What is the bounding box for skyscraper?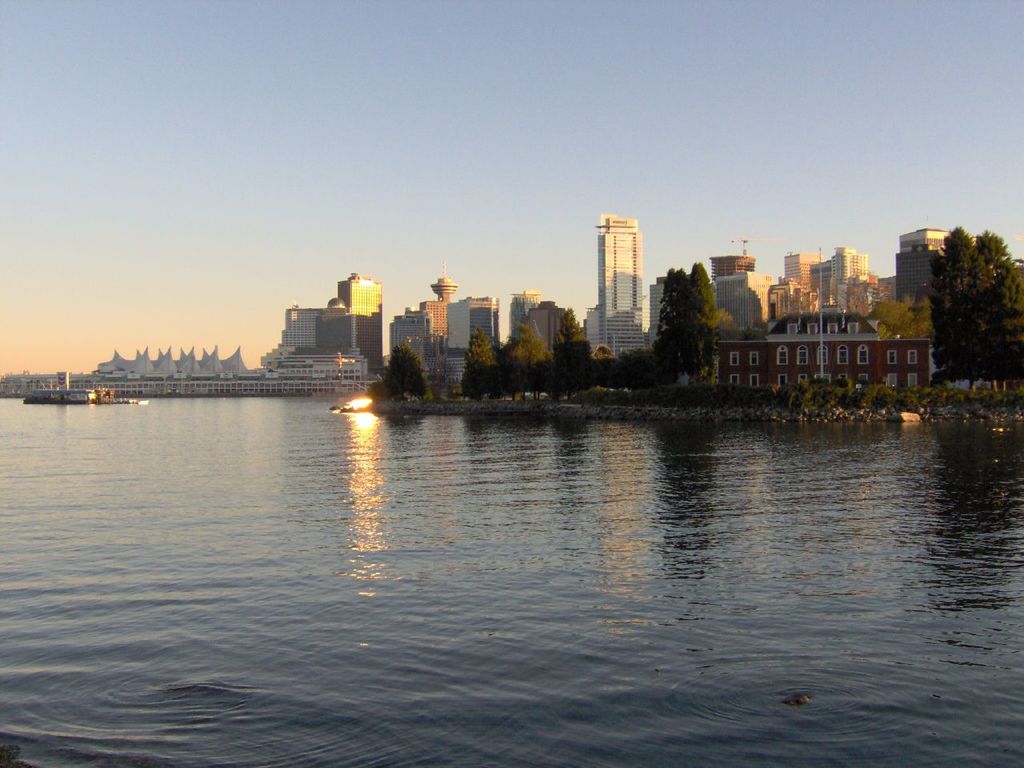
898,228,964,324.
